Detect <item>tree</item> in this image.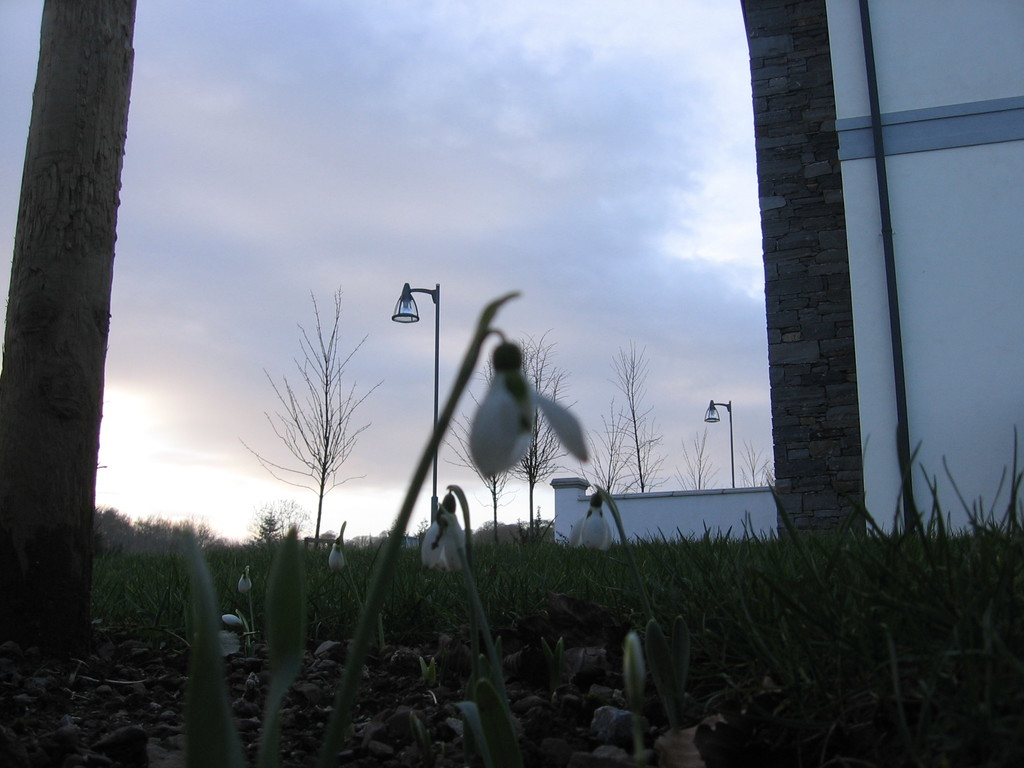
Detection: x1=250, y1=502, x2=324, y2=569.
